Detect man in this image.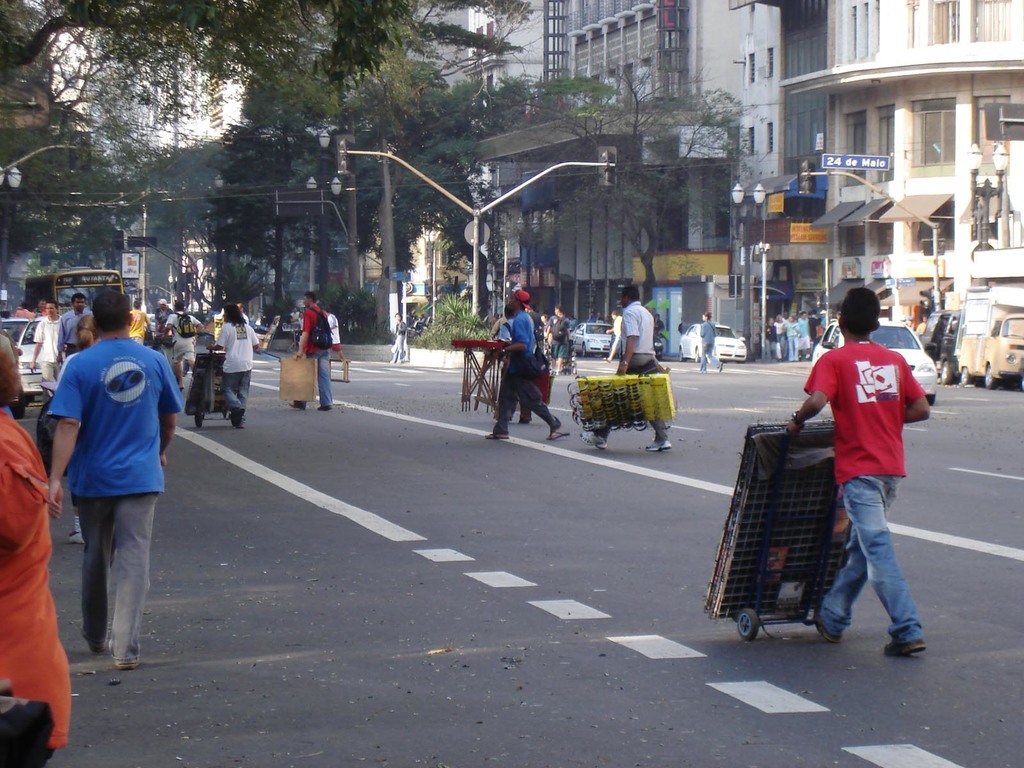
Detection: (234,301,248,327).
